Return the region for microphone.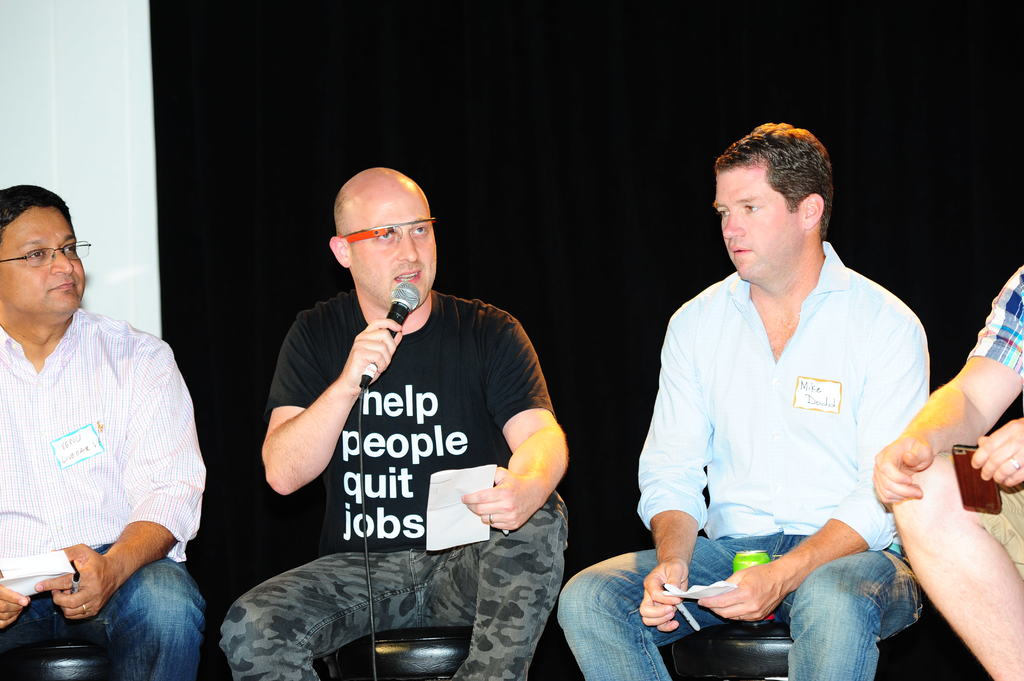
left=359, top=279, right=421, bottom=390.
